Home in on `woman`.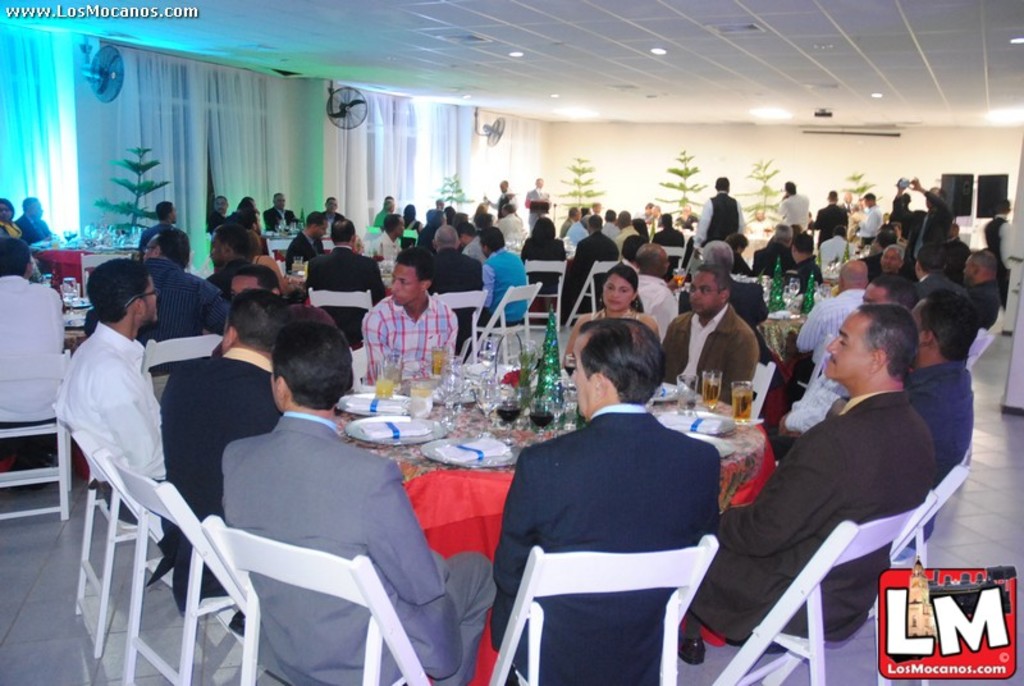
Homed in at locate(463, 196, 488, 224).
